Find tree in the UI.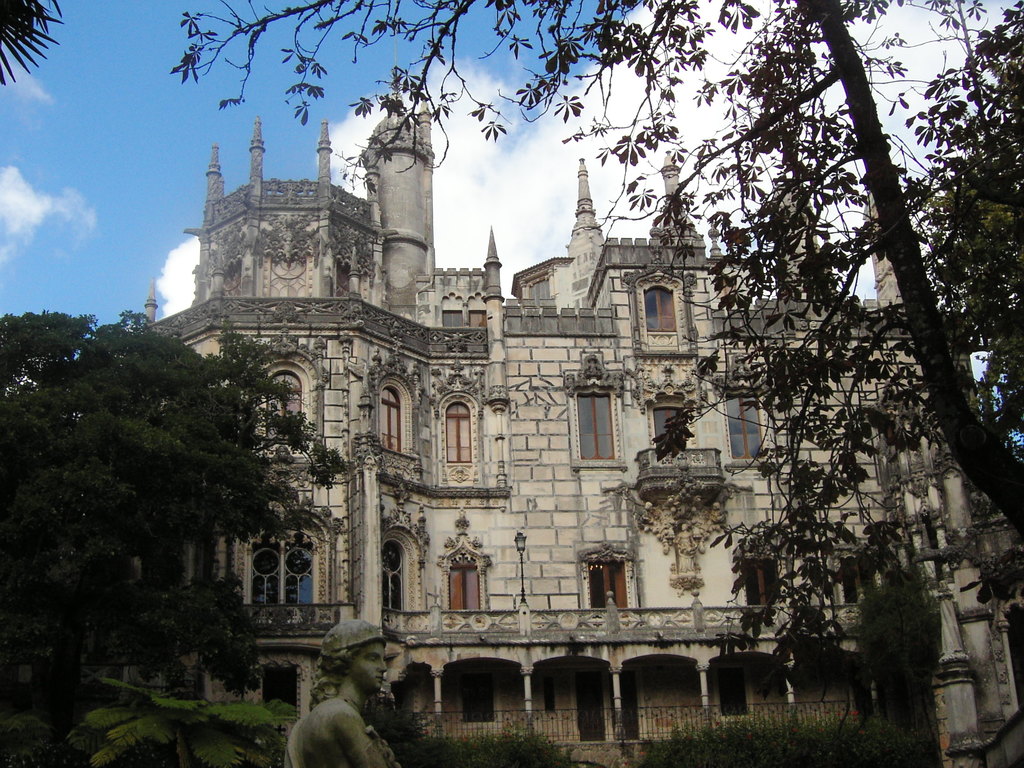
UI element at (left=0, top=305, right=283, bottom=724).
